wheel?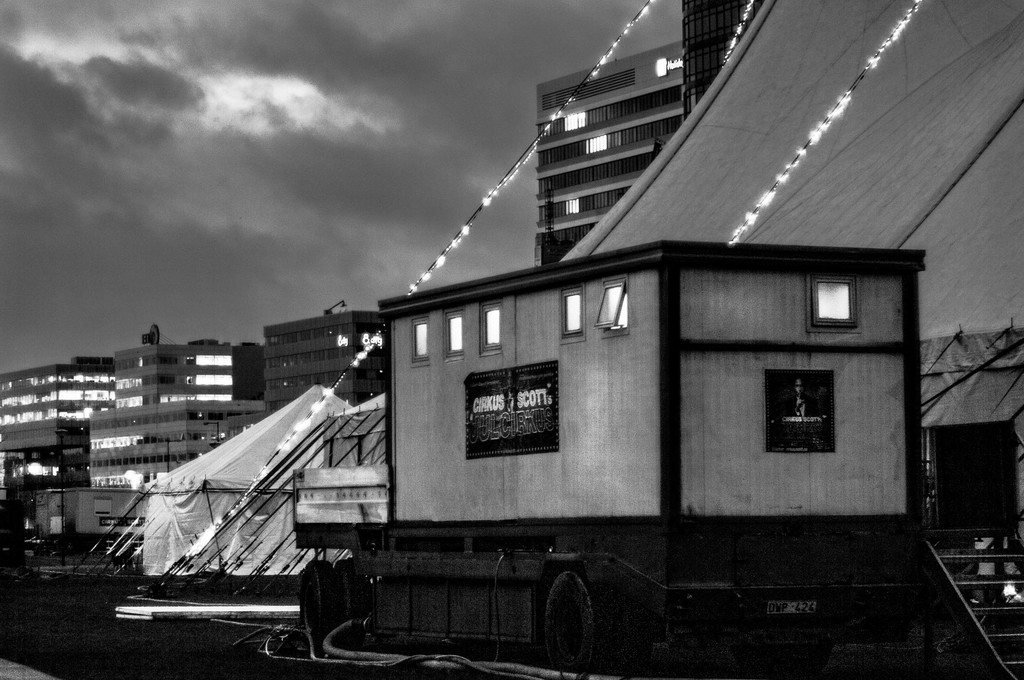
box(540, 560, 607, 662)
